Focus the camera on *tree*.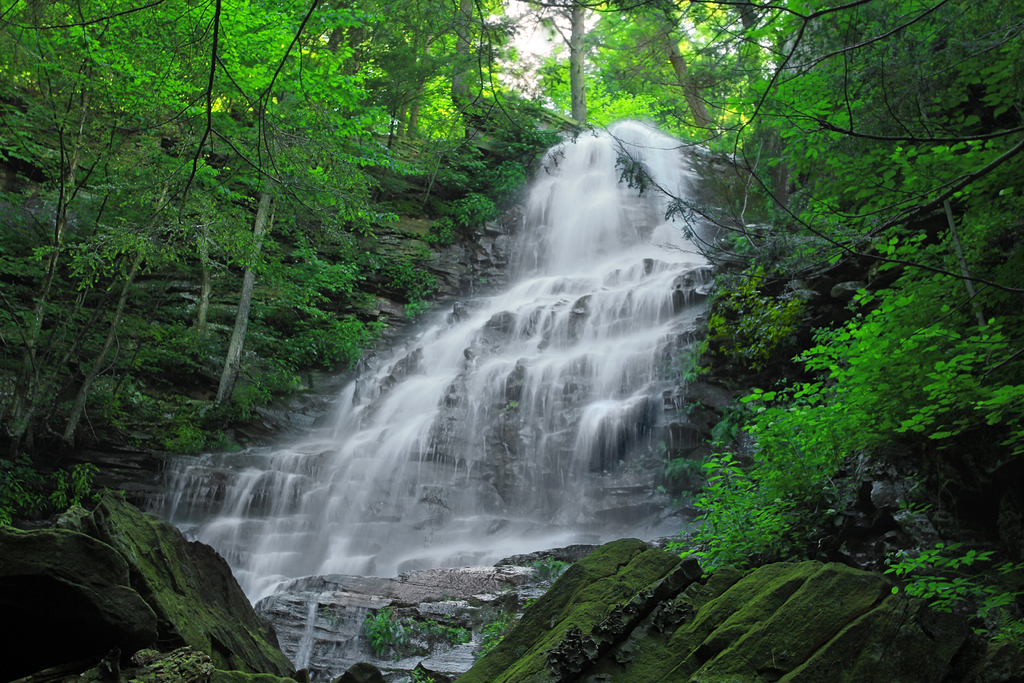
Focus region: (left=662, top=239, right=1023, bottom=632).
